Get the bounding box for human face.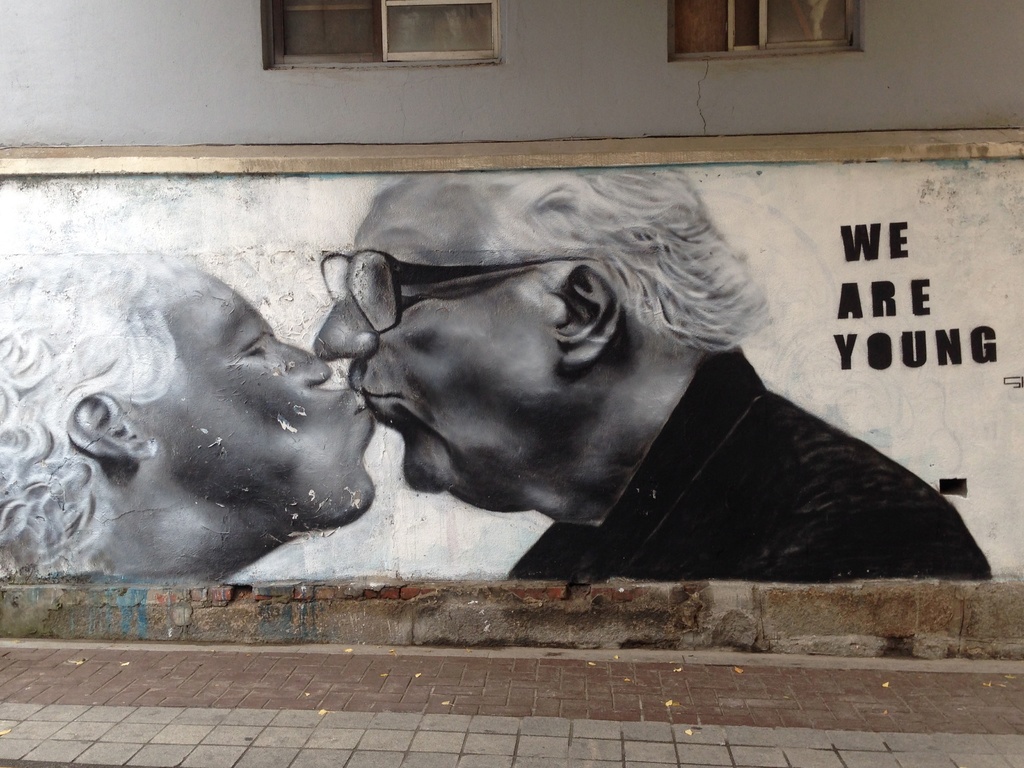
BBox(312, 175, 556, 488).
